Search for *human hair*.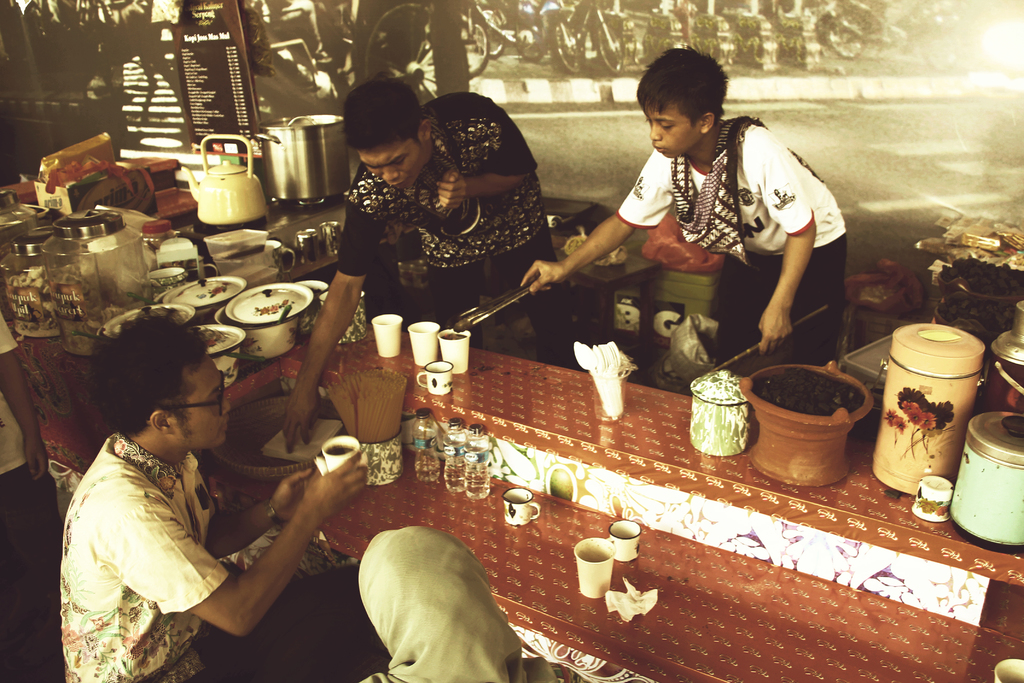
Found at (650,48,739,143).
